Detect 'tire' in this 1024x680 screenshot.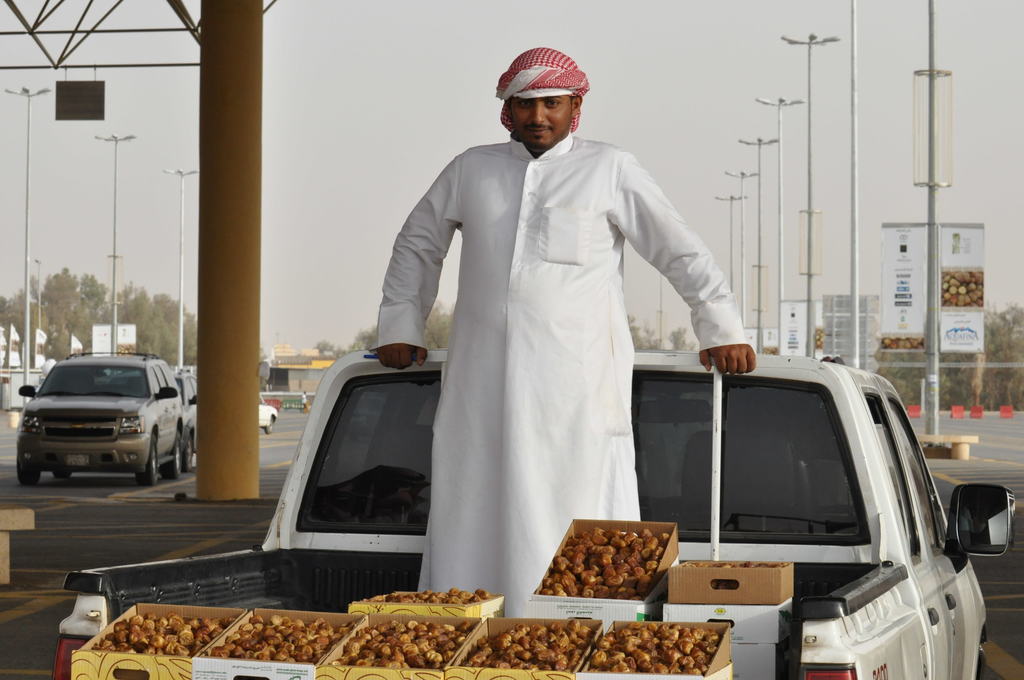
Detection: [x1=138, y1=421, x2=156, y2=487].
